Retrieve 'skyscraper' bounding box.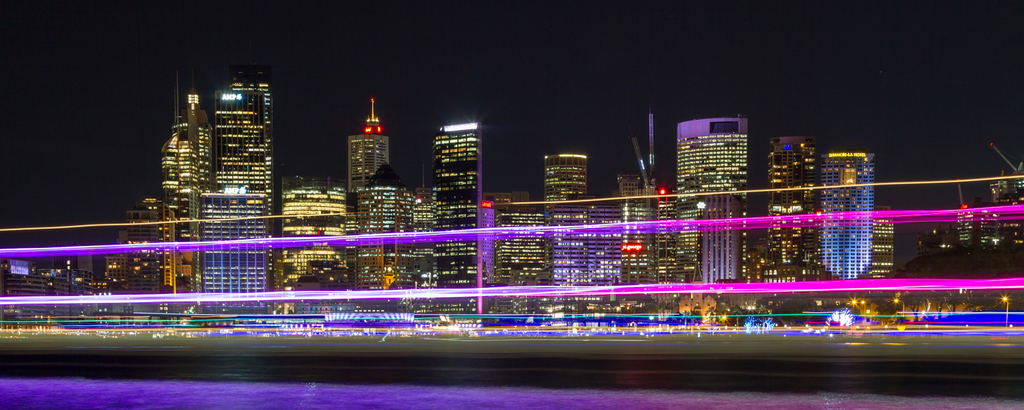
Bounding box: locate(160, 73, 206, 229).
